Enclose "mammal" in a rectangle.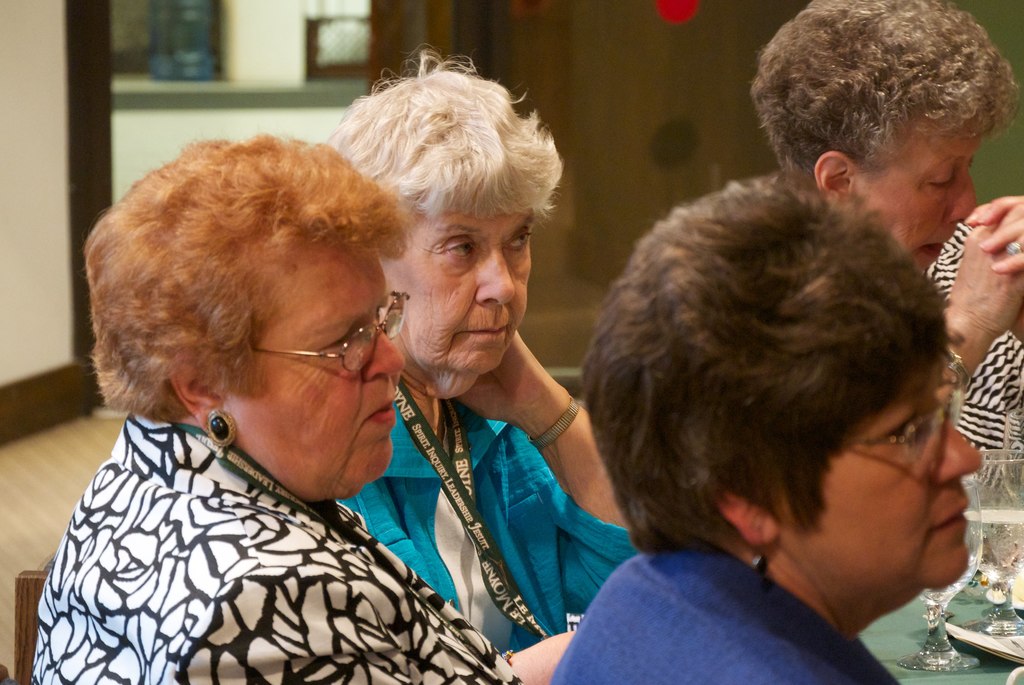
locate(753, 0, 1023, 489).
